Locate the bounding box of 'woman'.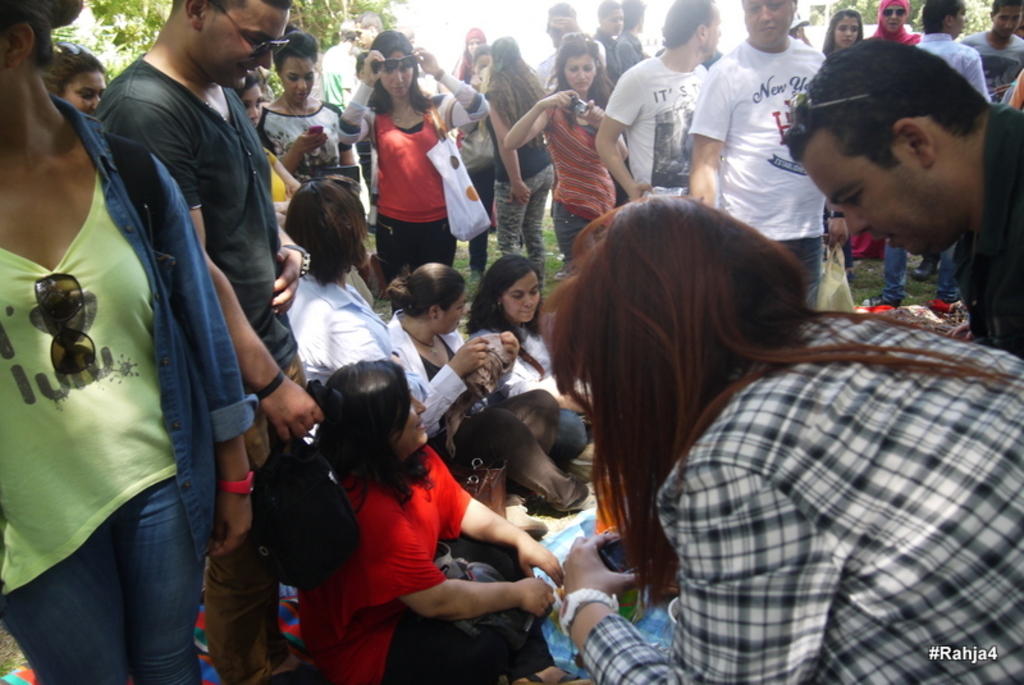
Bounding box: bbox=[282, 172, 520, 465].
